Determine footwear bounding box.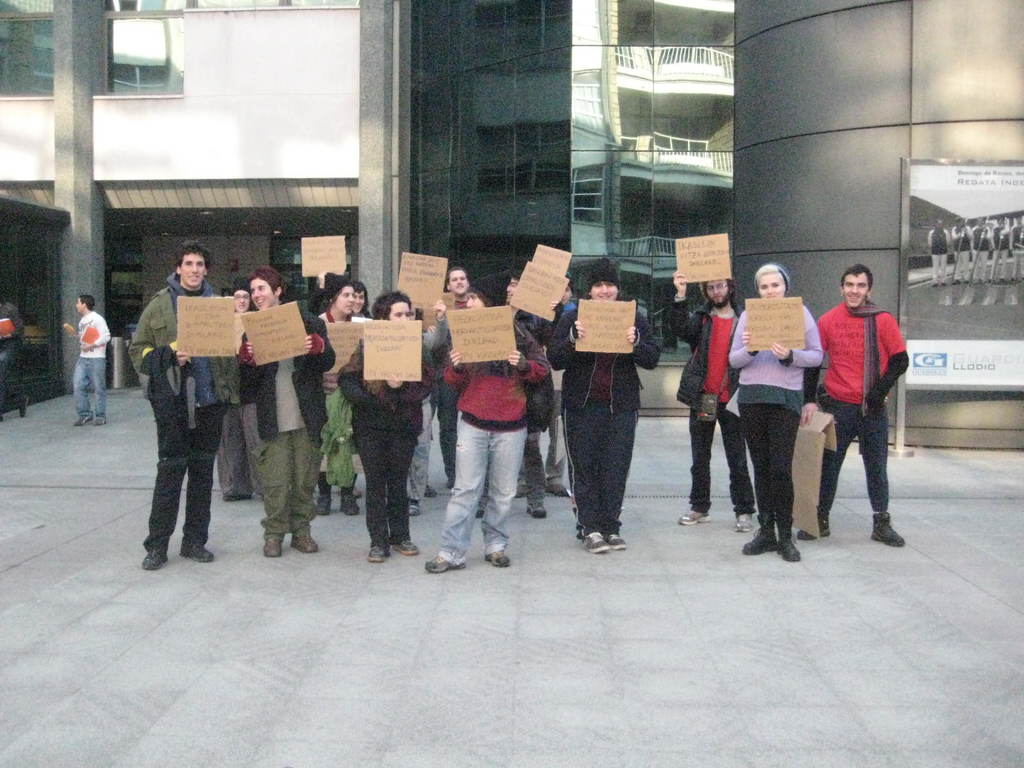
Determined: rect(796, 509, 832, 541).
